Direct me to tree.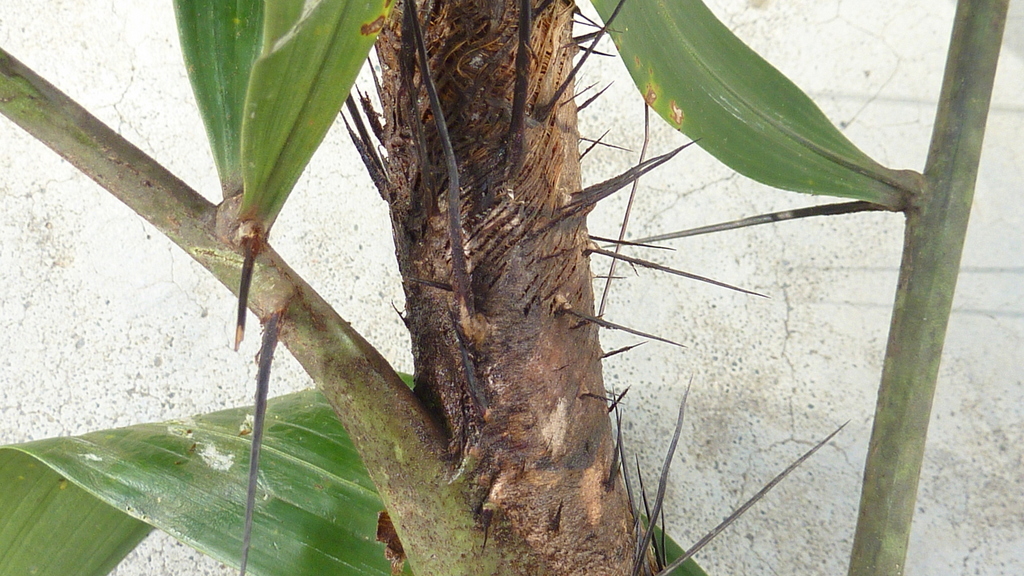
Direction: pyautogui.locateOnScreen(0, 0, 1023, 575).
